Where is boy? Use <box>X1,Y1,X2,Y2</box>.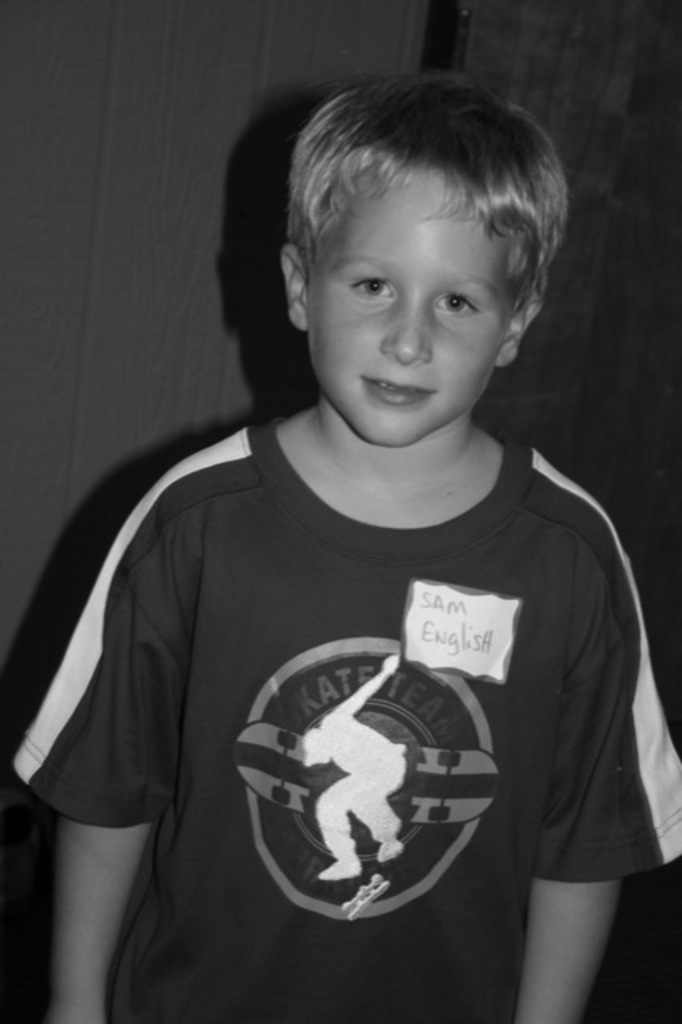
<box>13,67,680,1022</box>.
